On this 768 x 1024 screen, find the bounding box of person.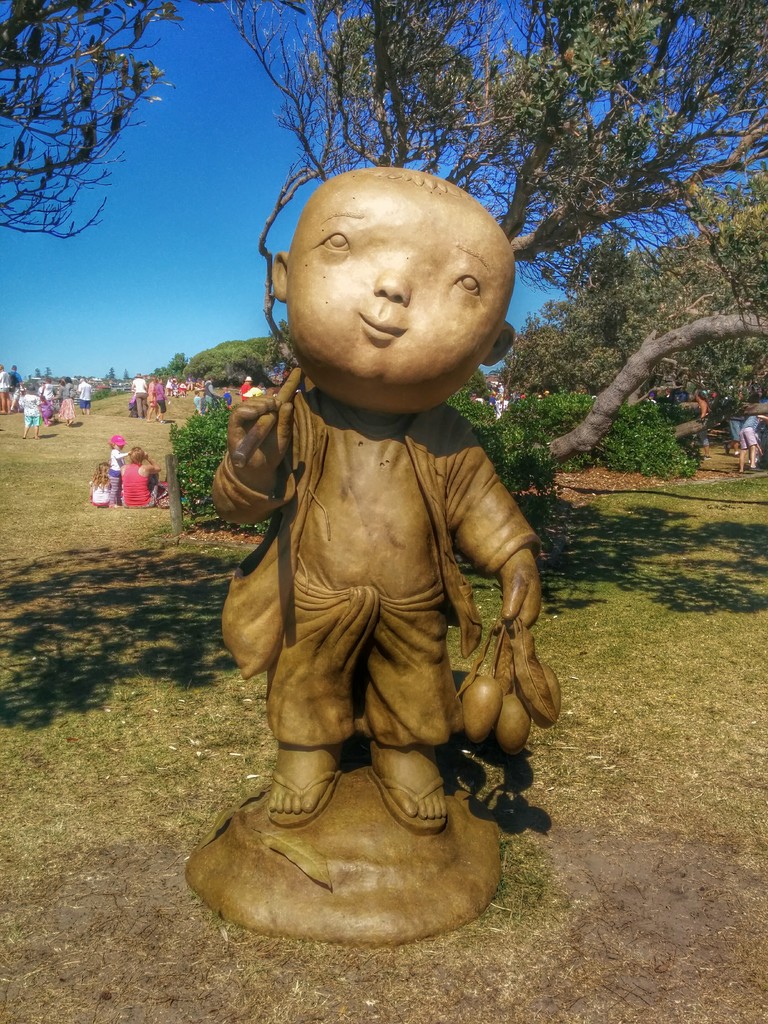
Bounding box: detection(0, 362, 13, 413).
